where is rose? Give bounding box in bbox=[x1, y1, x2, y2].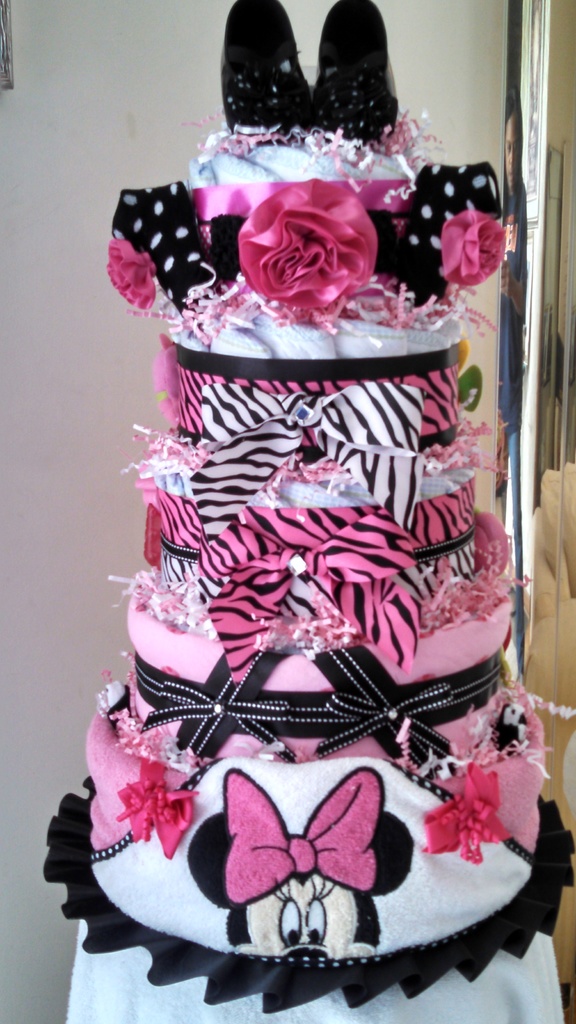
bbox=[102, 235, 156, 310].
